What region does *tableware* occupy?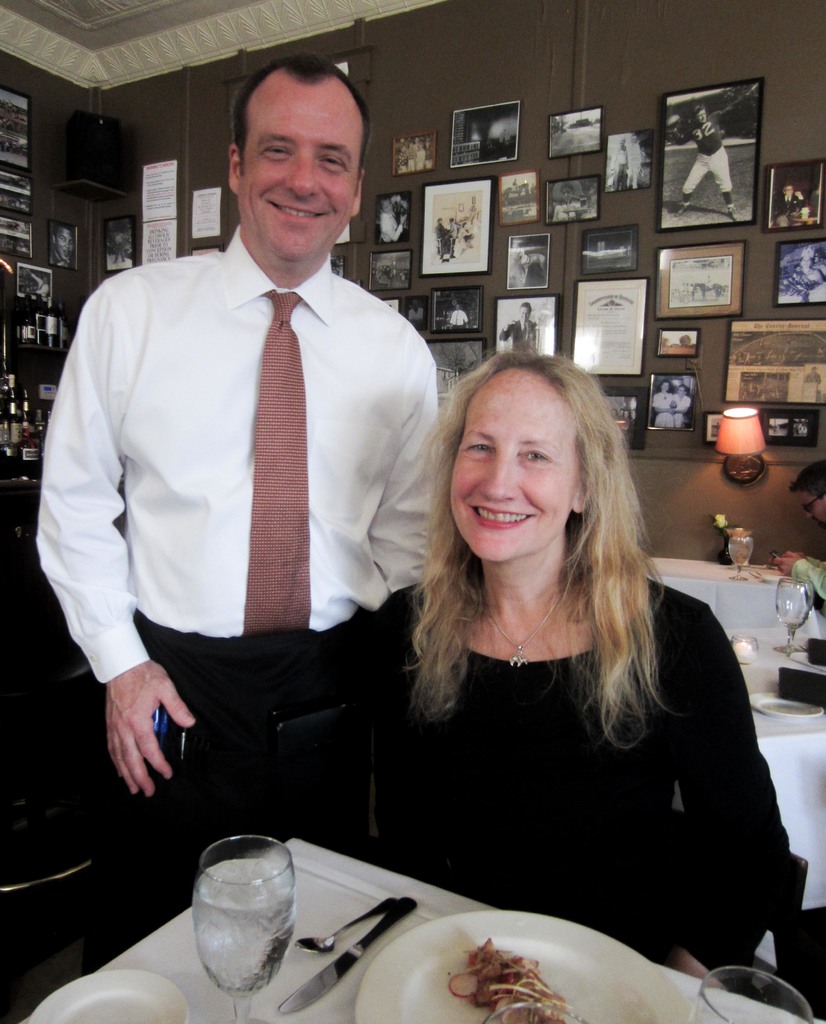
(left=725, top=535, right=757, bottom=584).
